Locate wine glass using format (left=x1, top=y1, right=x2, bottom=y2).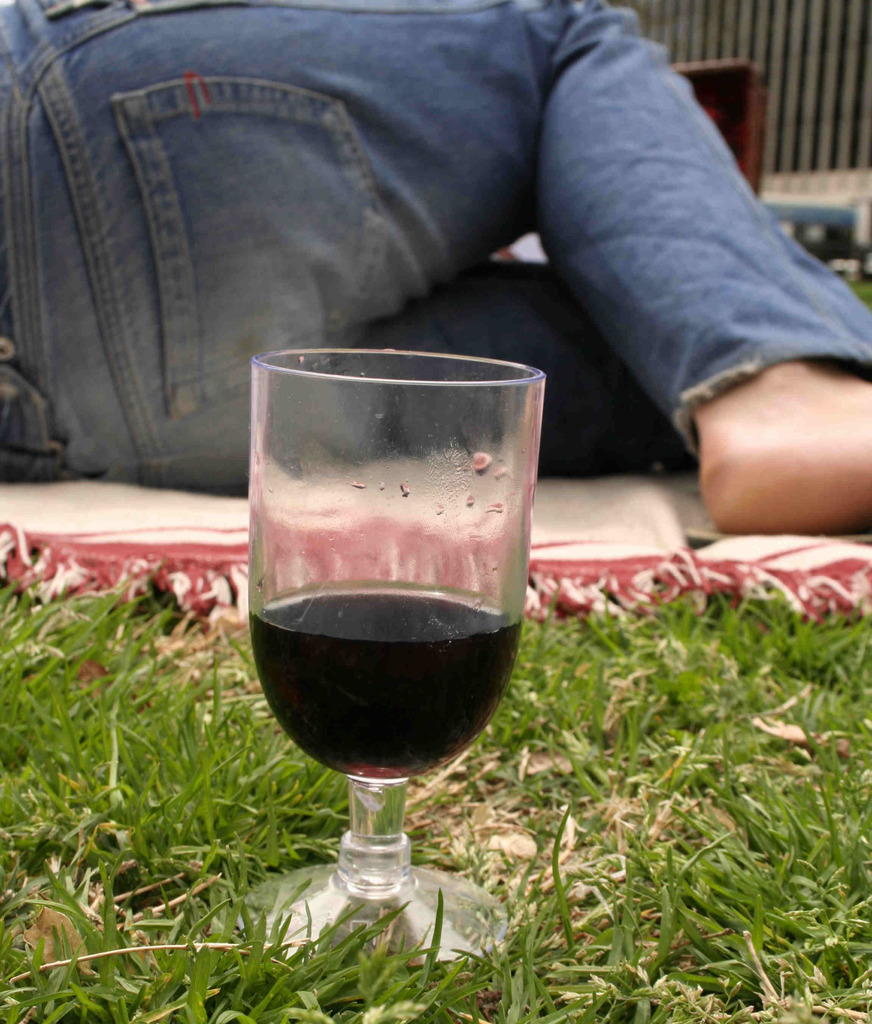
(left=251, top=345, right=549, bottom=966).
